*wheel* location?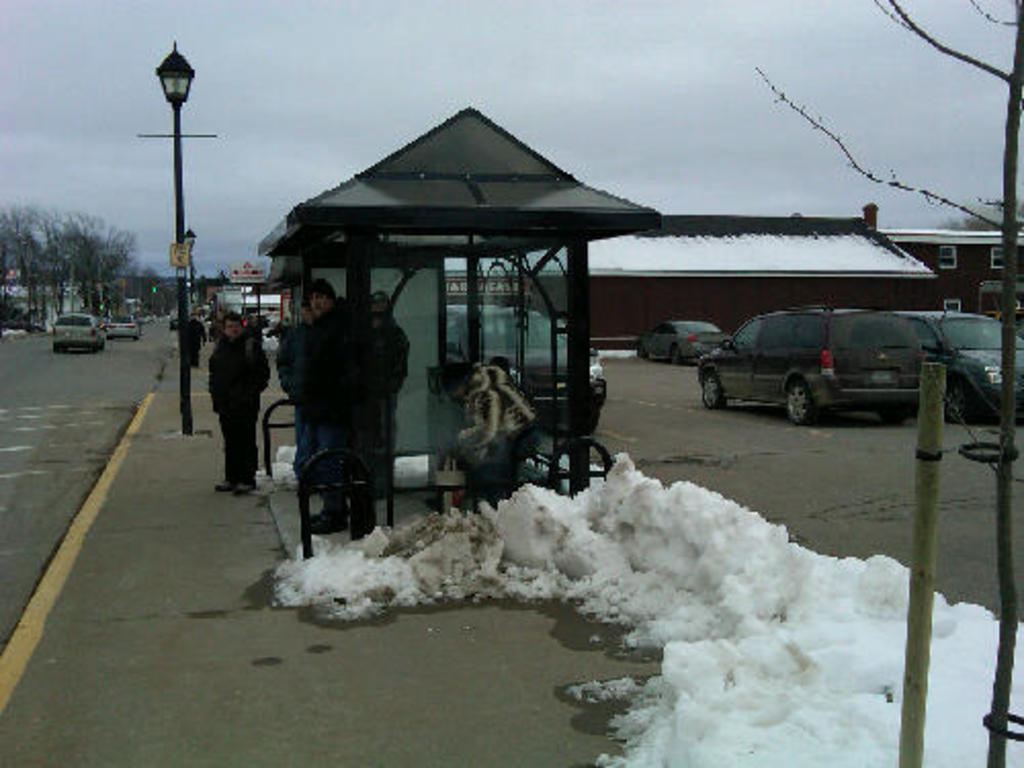
box(788, 381, 817, 420)
